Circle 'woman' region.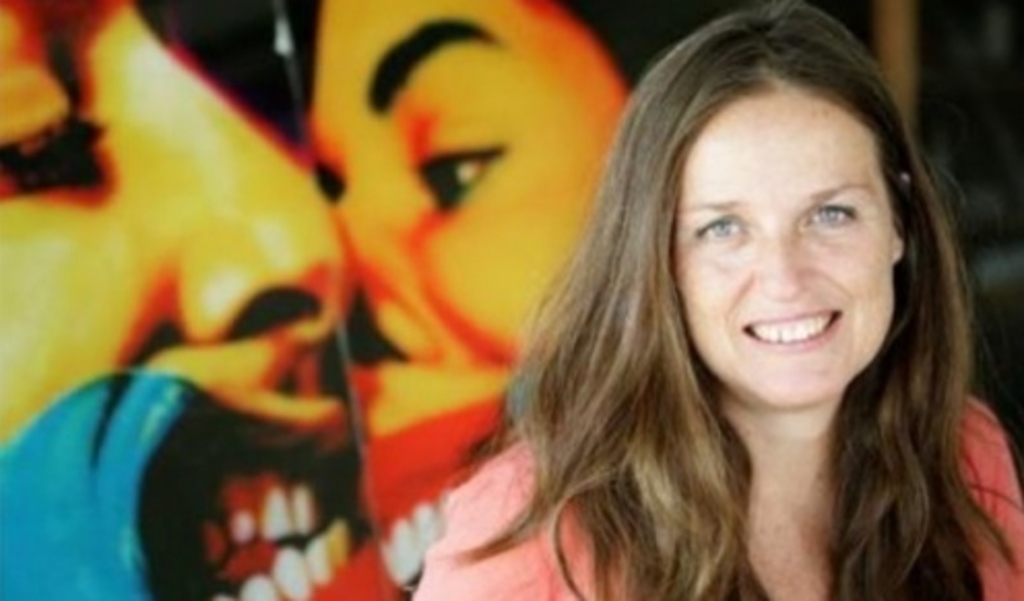
Region: locate(324, 33, 1023, 597).
